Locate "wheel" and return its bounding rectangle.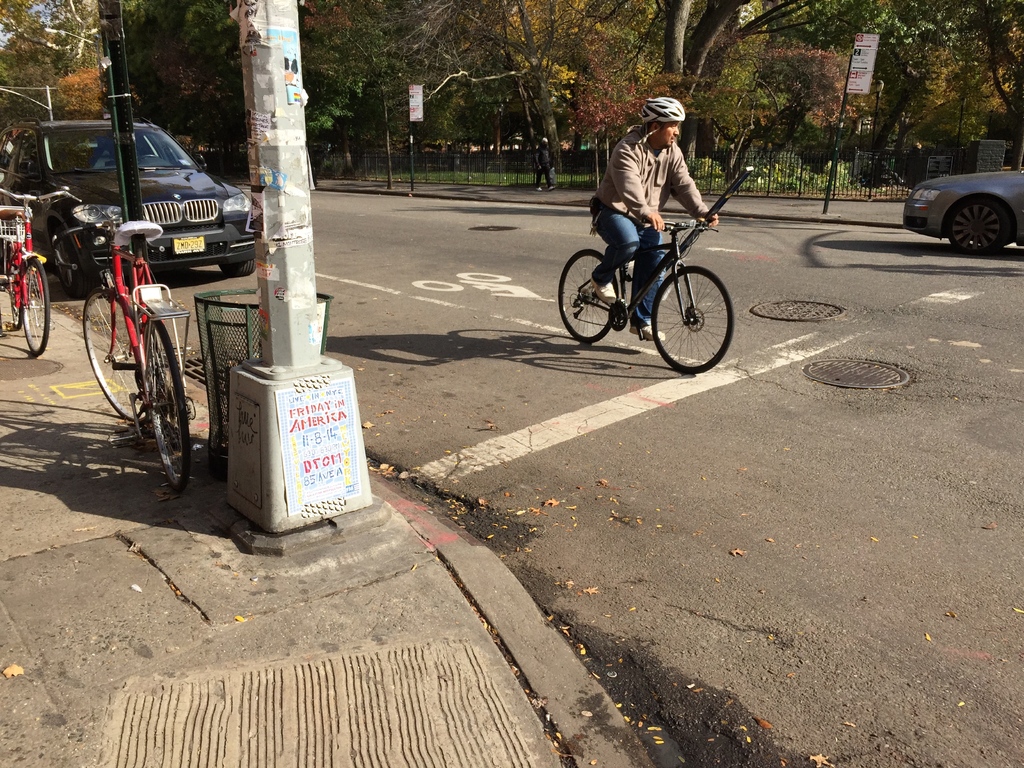
pyautogui.locateOnScreen(555, 248, 620, 345).
